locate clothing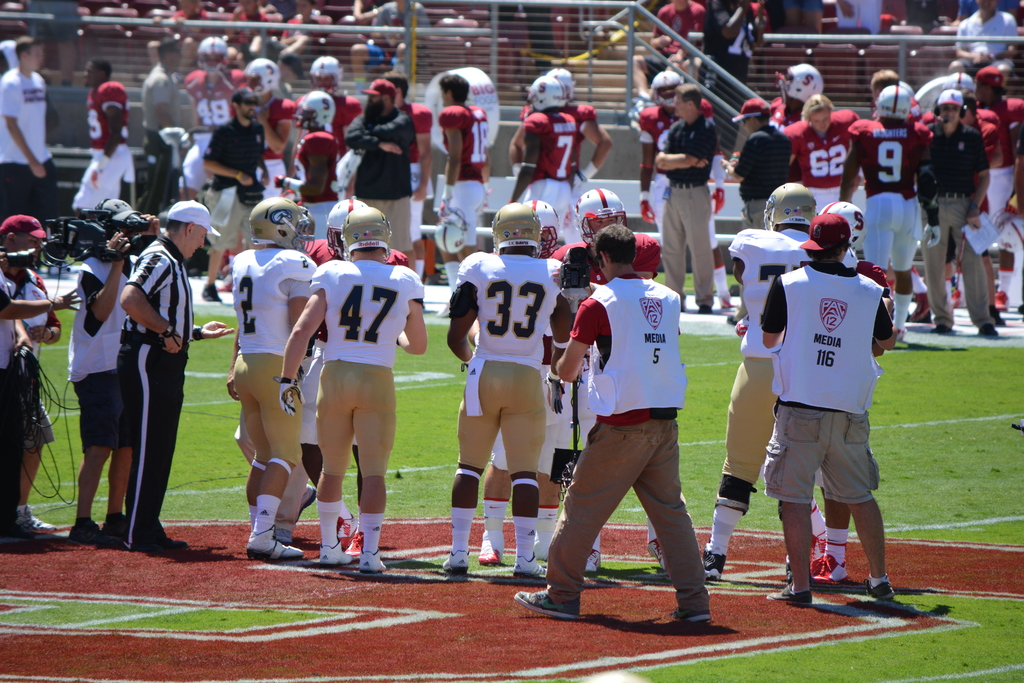
select_region(172, 3, 214, 44)
